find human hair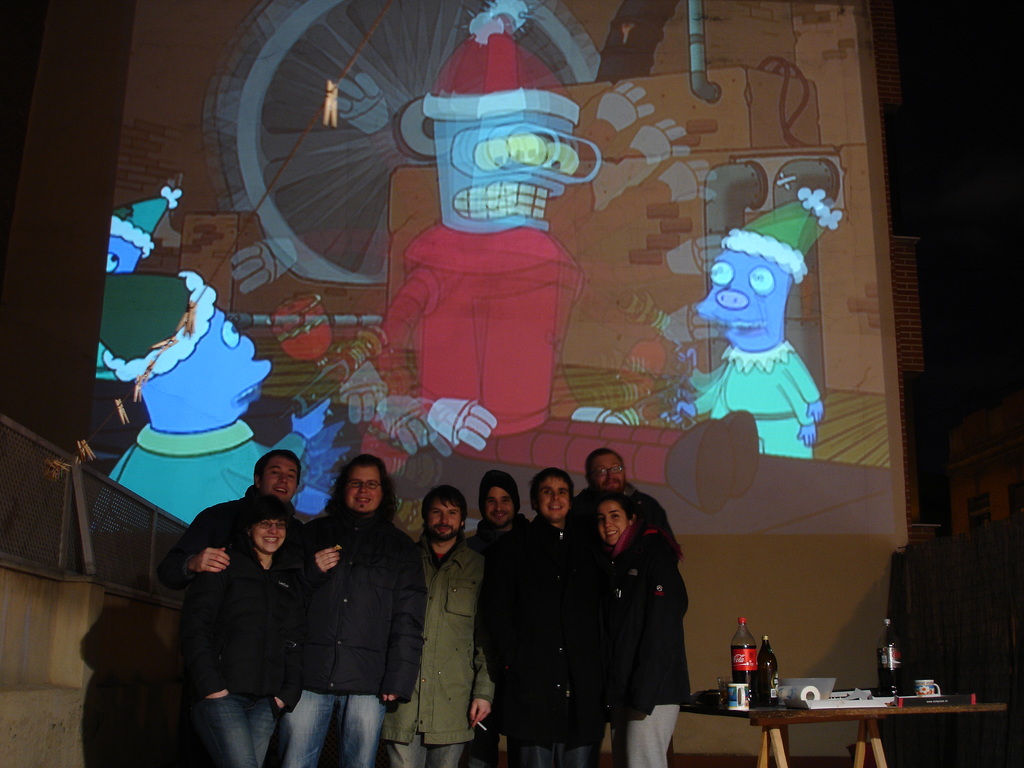
[595, 497, 628, 511]
